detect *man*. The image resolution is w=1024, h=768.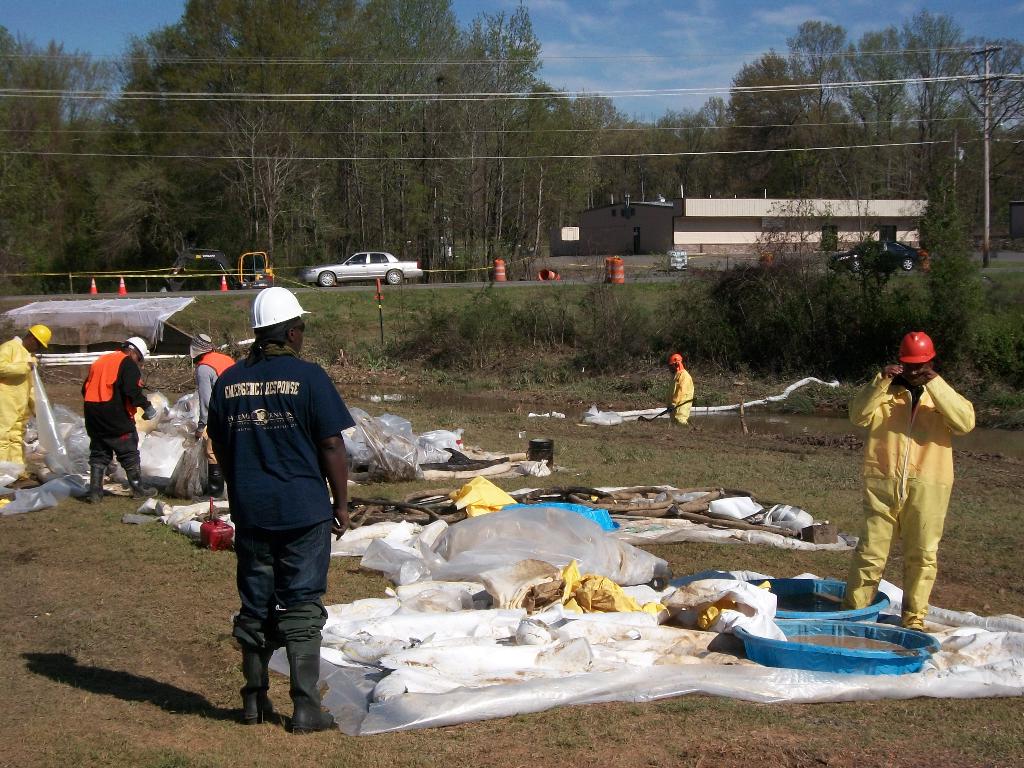
{"left": 0, "top": 323, "right": 49, "bottom": 483}.
